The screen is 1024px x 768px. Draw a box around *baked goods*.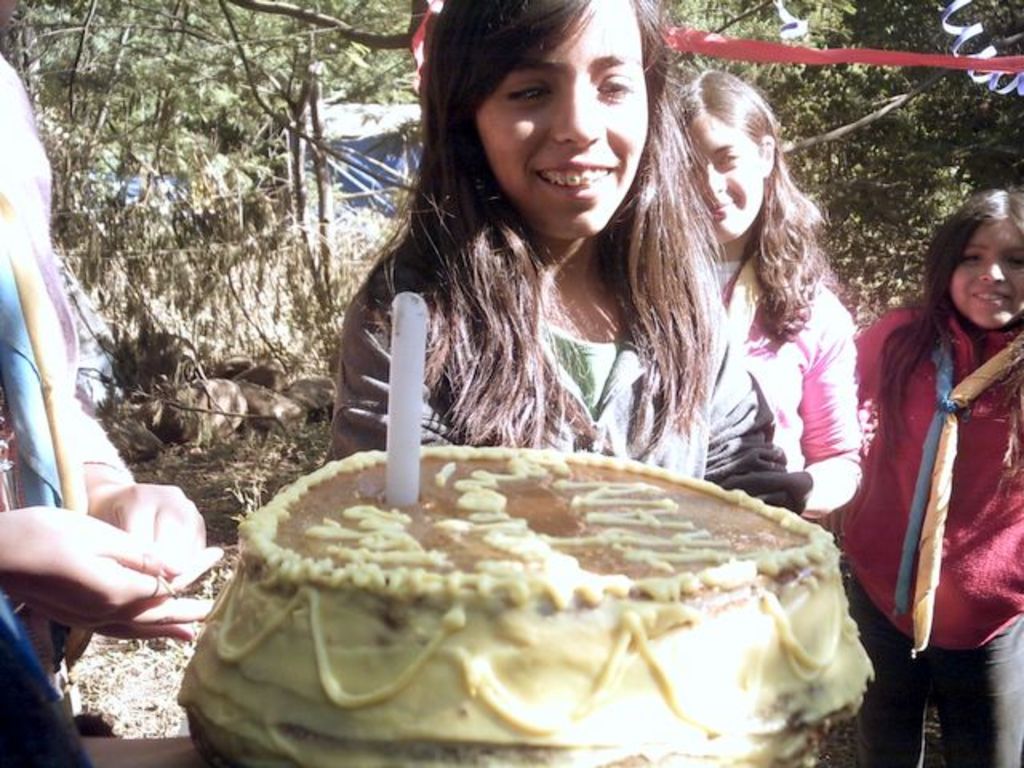
rect(165, 442, 877, 766).
